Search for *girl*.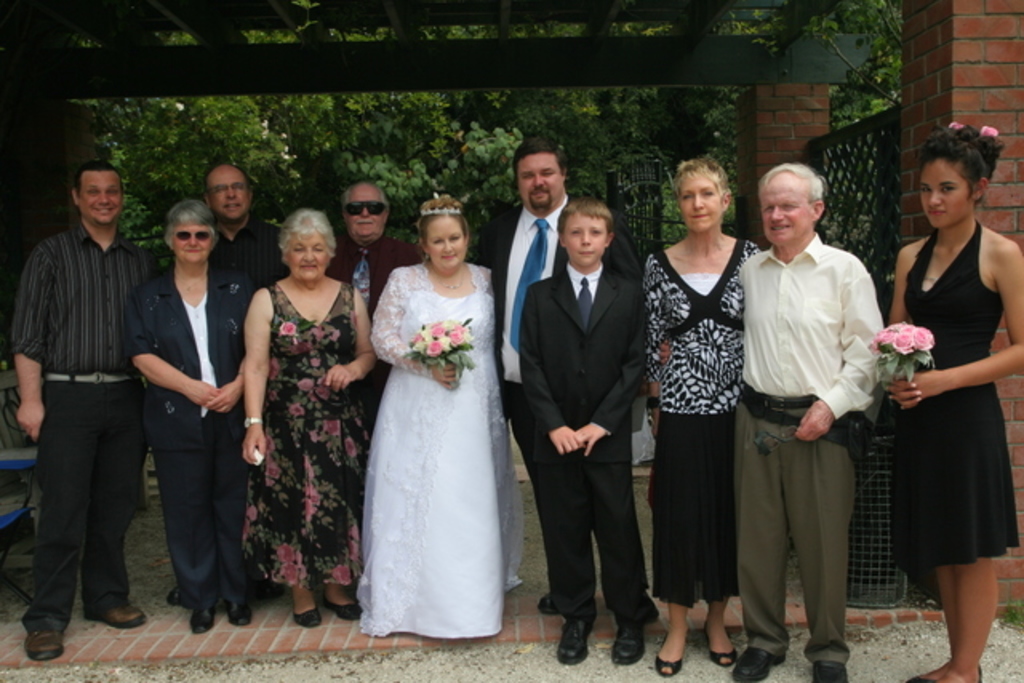
Found at x1=875, y1=120, x2=1022, y2=681.
